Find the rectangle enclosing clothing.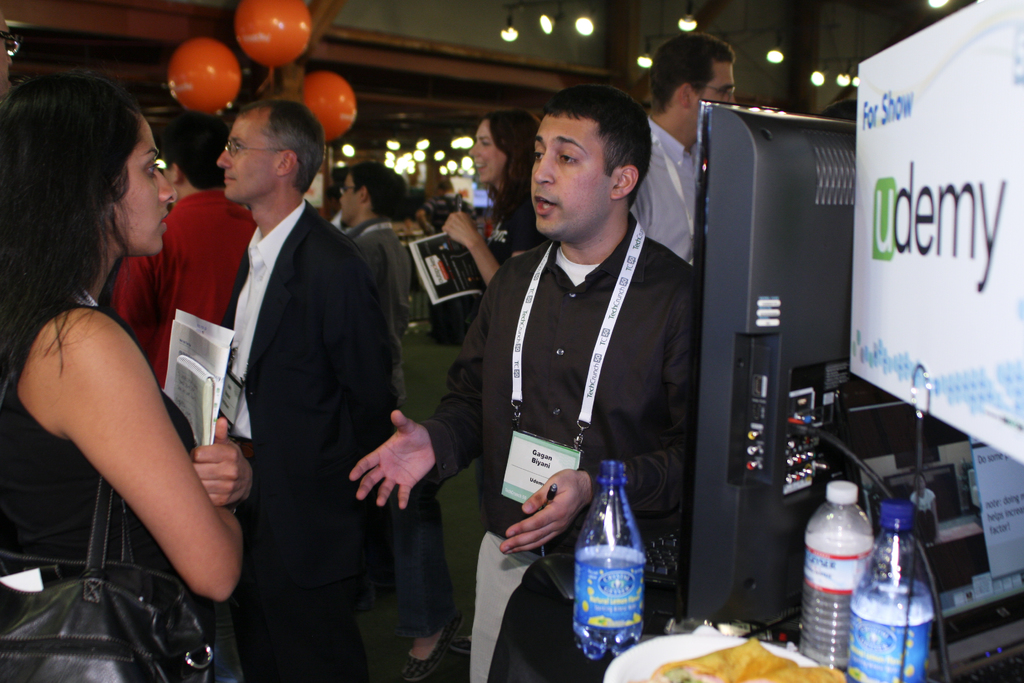
pyautogui.locateOnScreen(0, 288, 241, 682).
